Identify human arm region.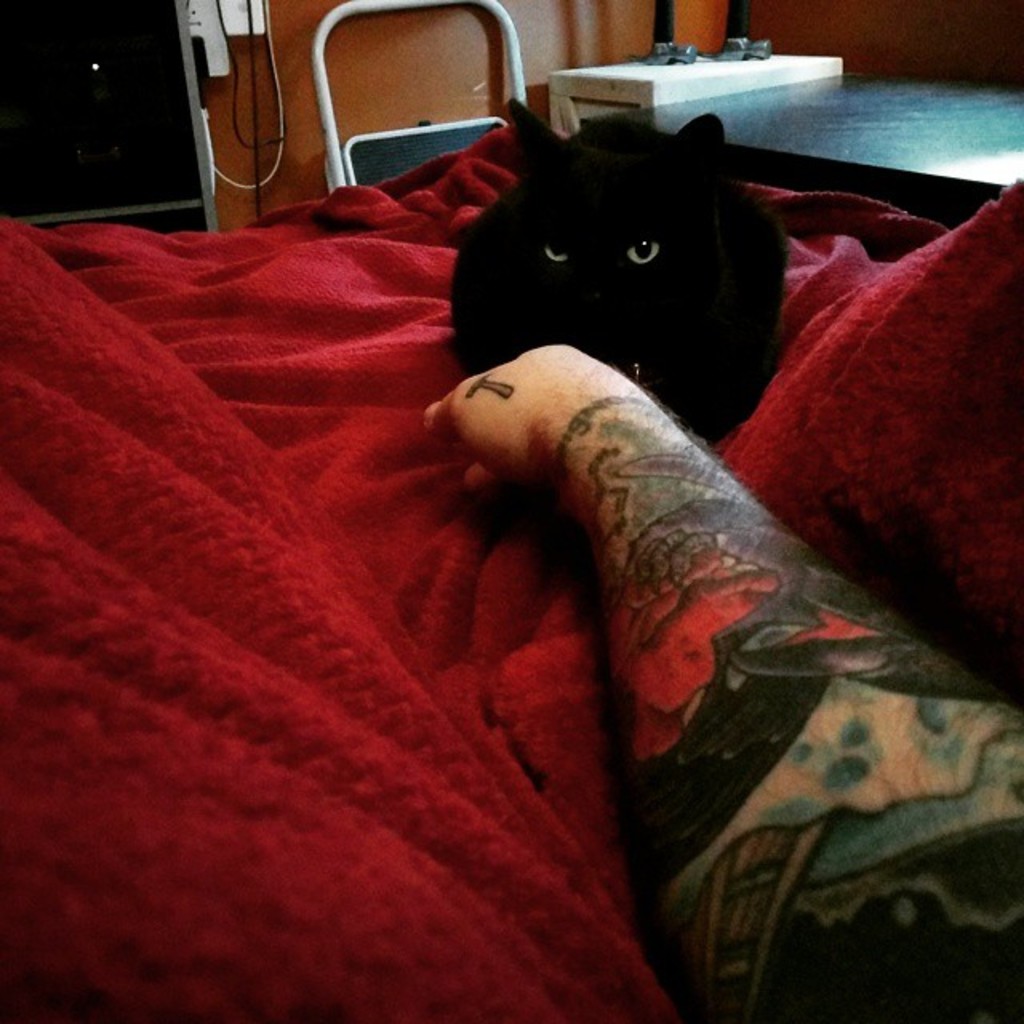
Region: [390,370,896,872].
